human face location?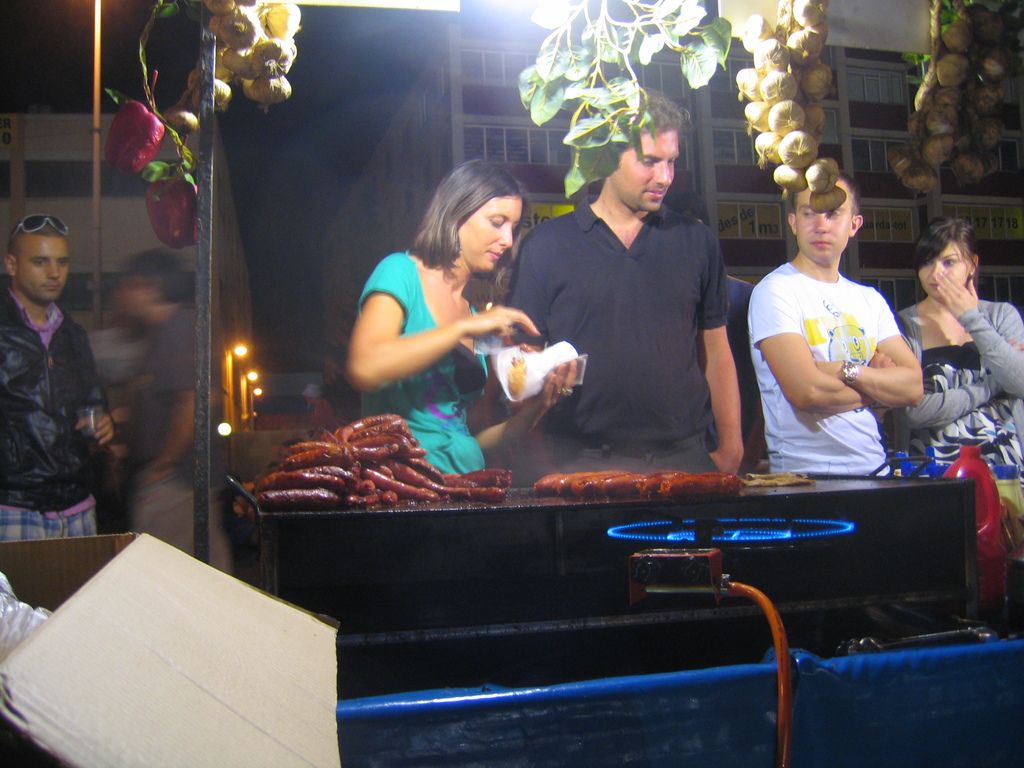
pyautogui.locateOnScreen(17, 239, 68, 298)
